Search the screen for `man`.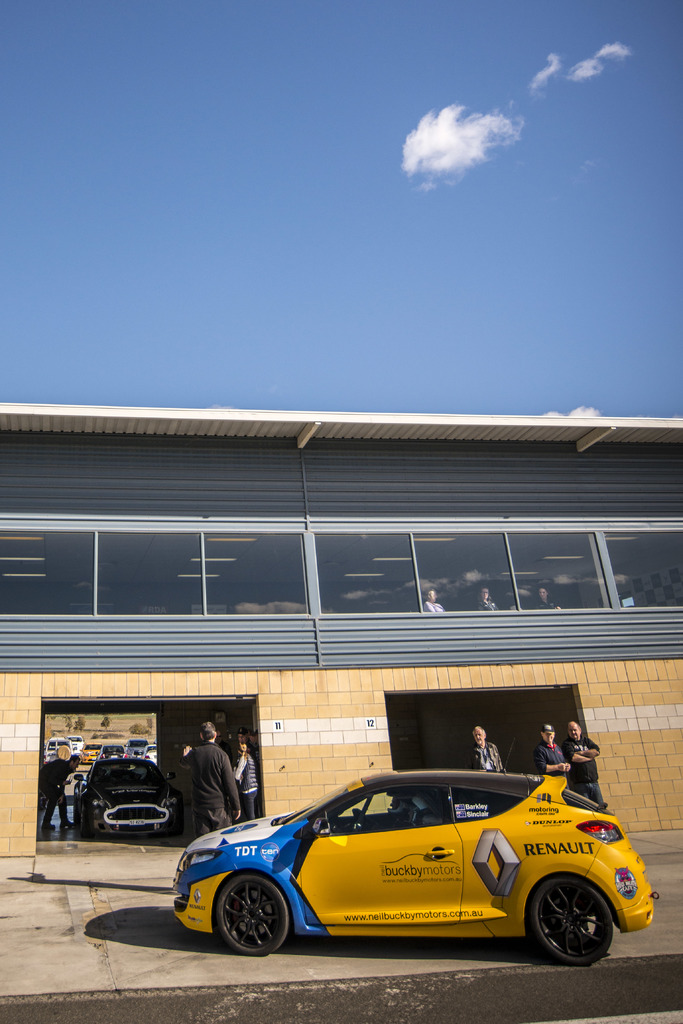
Found at [562,716,609,808].
